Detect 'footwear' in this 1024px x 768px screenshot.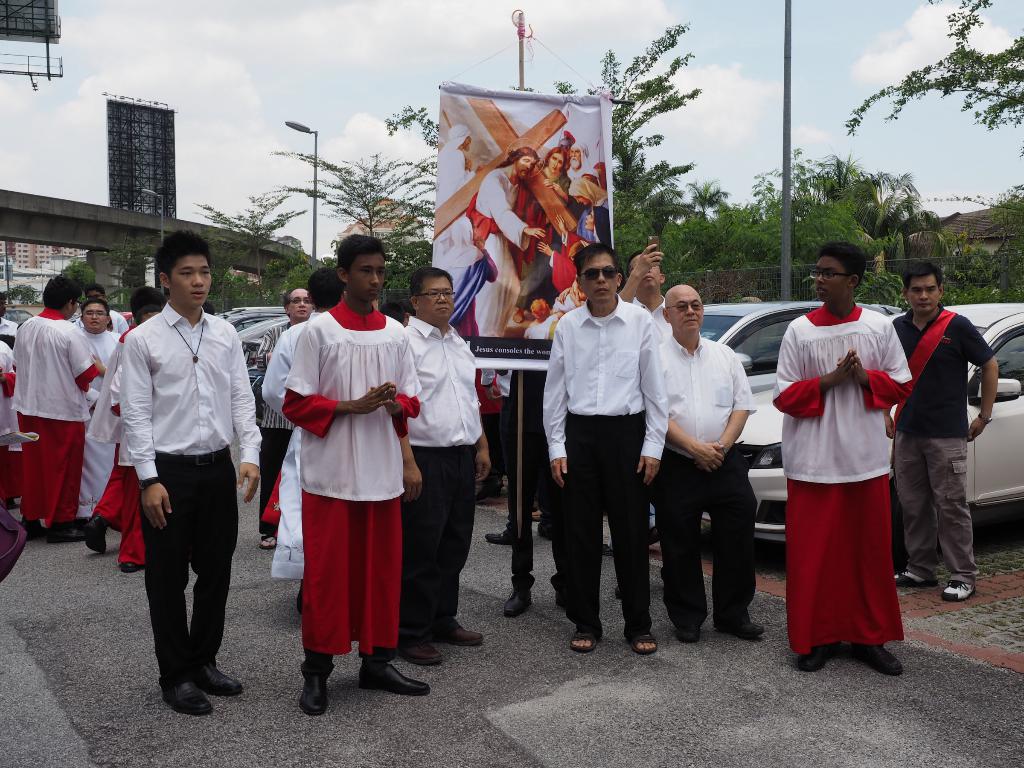
Detection: 146 655 228 722.
